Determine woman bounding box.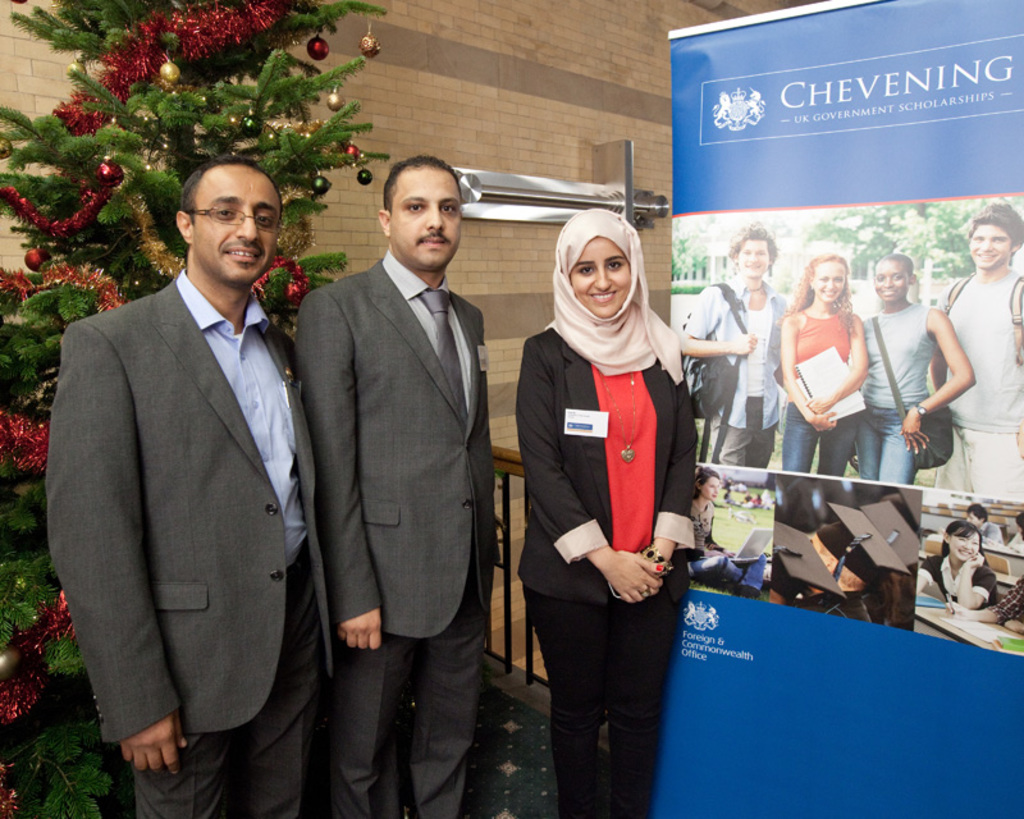
Determined: {"x1": 689, "y1": 468, "x2": 764, "y2": 595}.
